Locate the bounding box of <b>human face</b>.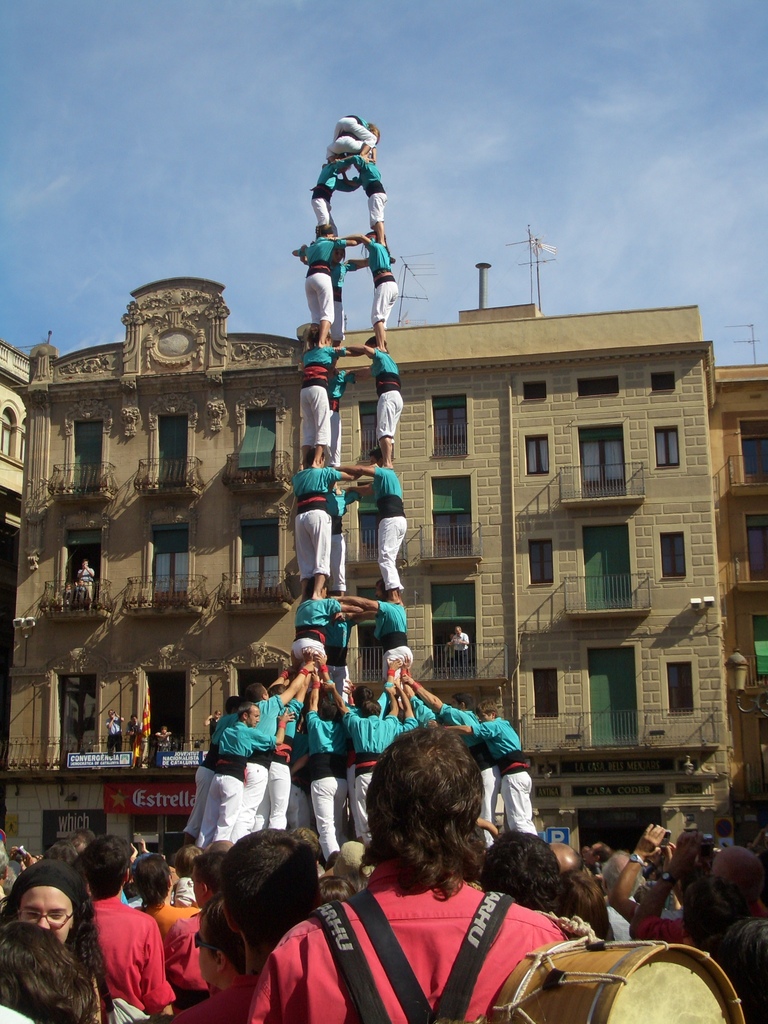
Bounding box: crop(198, 919, 212, 984).
